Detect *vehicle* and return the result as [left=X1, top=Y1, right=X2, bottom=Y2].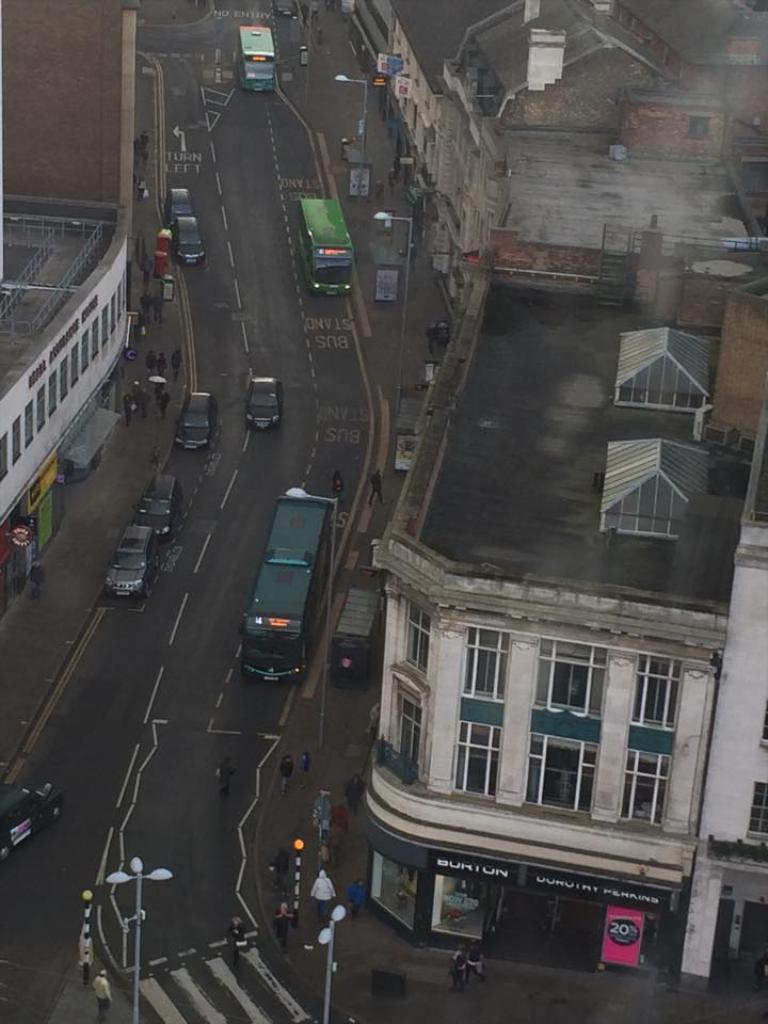
[left=301, top=192, right=349, bottom=302].
